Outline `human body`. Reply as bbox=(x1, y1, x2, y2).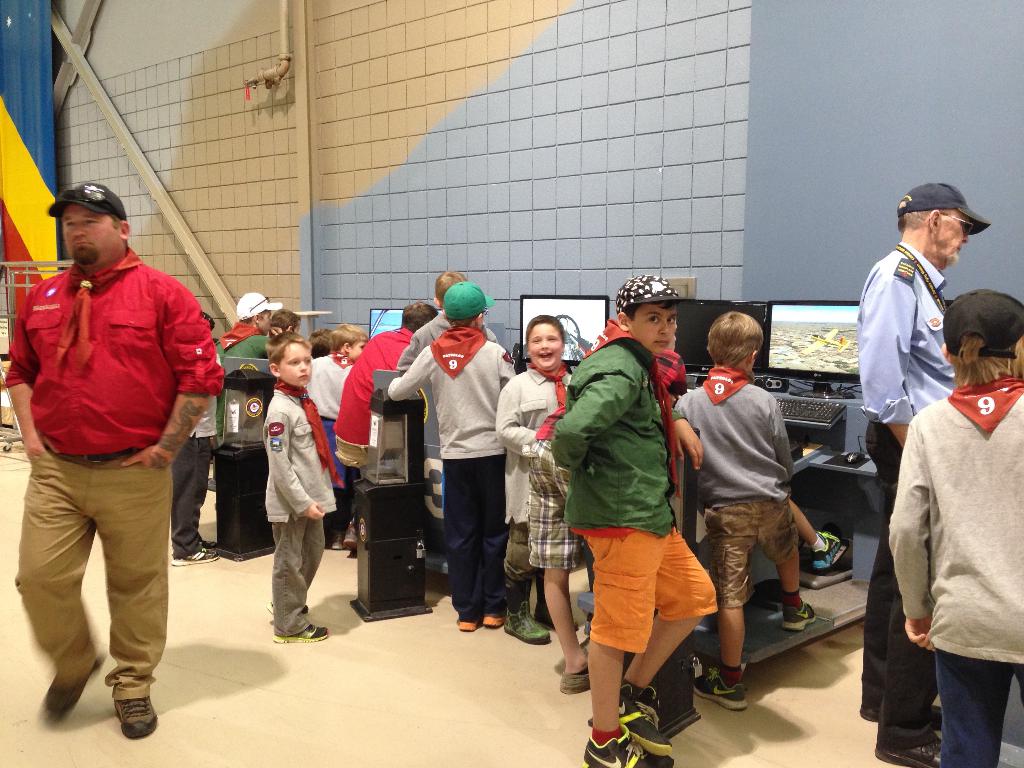
bbox=(549, 319, 723, 767).
